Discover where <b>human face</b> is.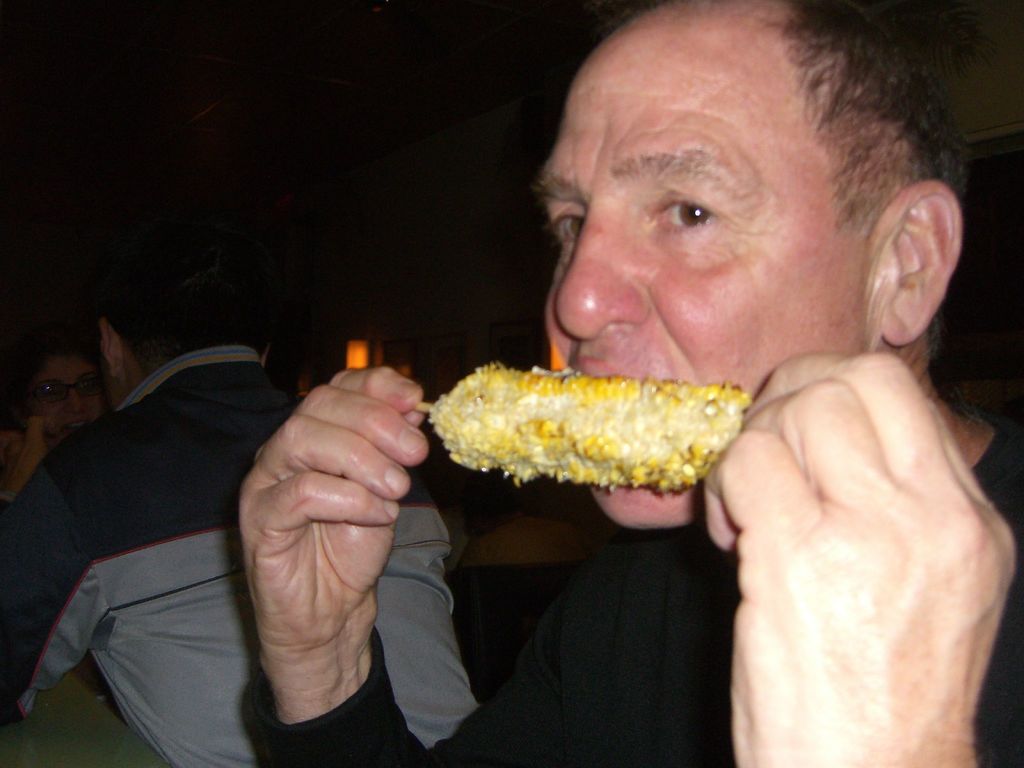
Discovered at select_region(20, 351, 102, 446).
